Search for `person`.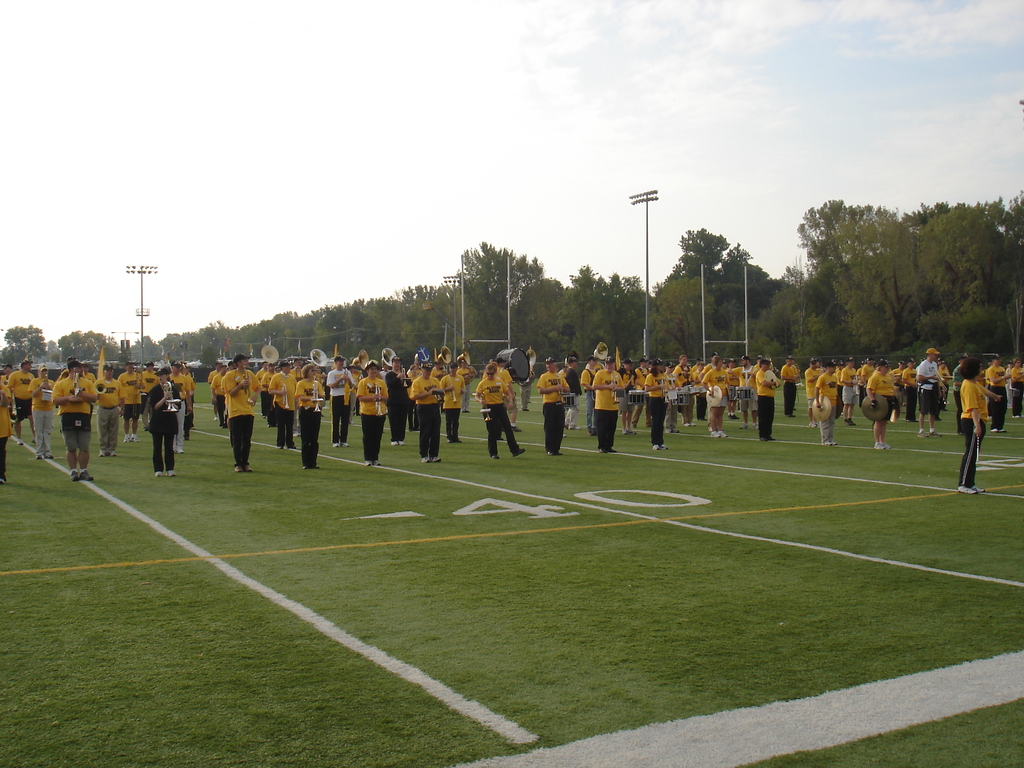
Found at <box>212,366,228,422</box>.
